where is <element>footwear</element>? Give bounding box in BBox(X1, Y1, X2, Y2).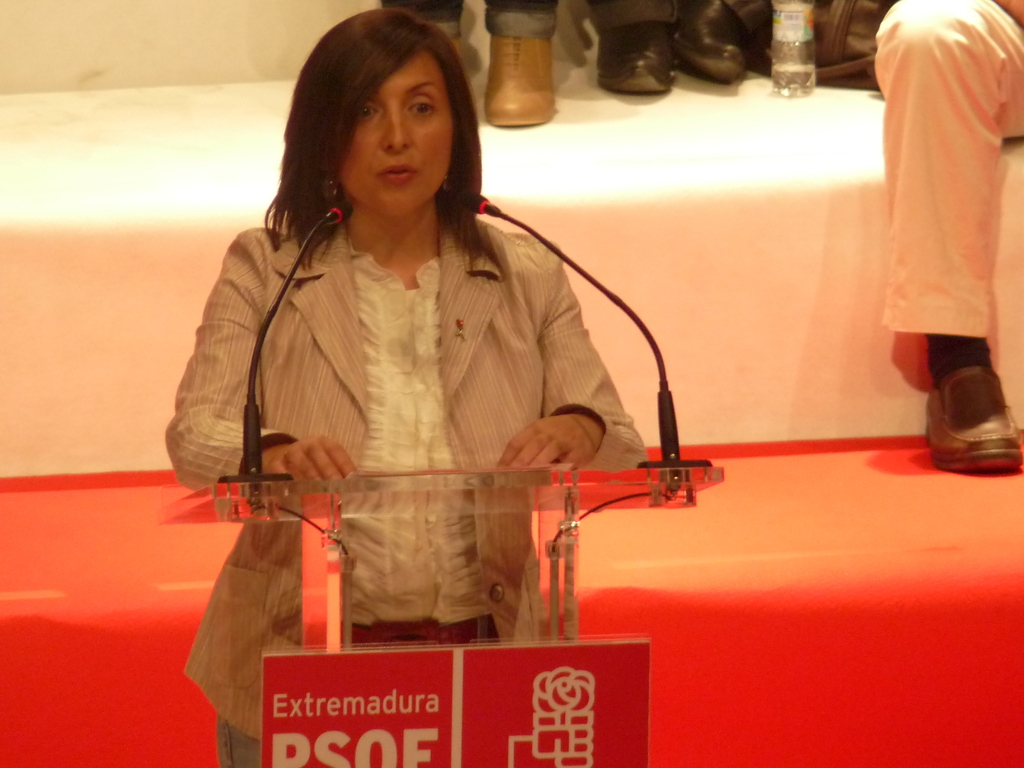
BBox(672, 0, 748, 84).
